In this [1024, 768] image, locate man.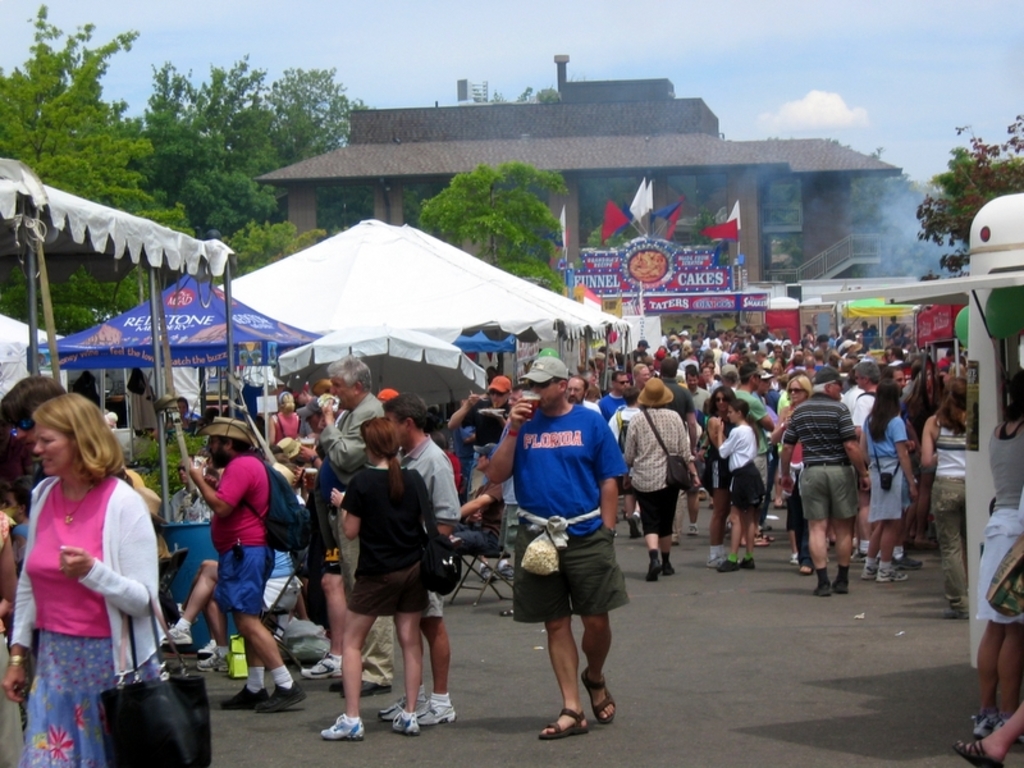
Bounding box: [620,335,654,361].
